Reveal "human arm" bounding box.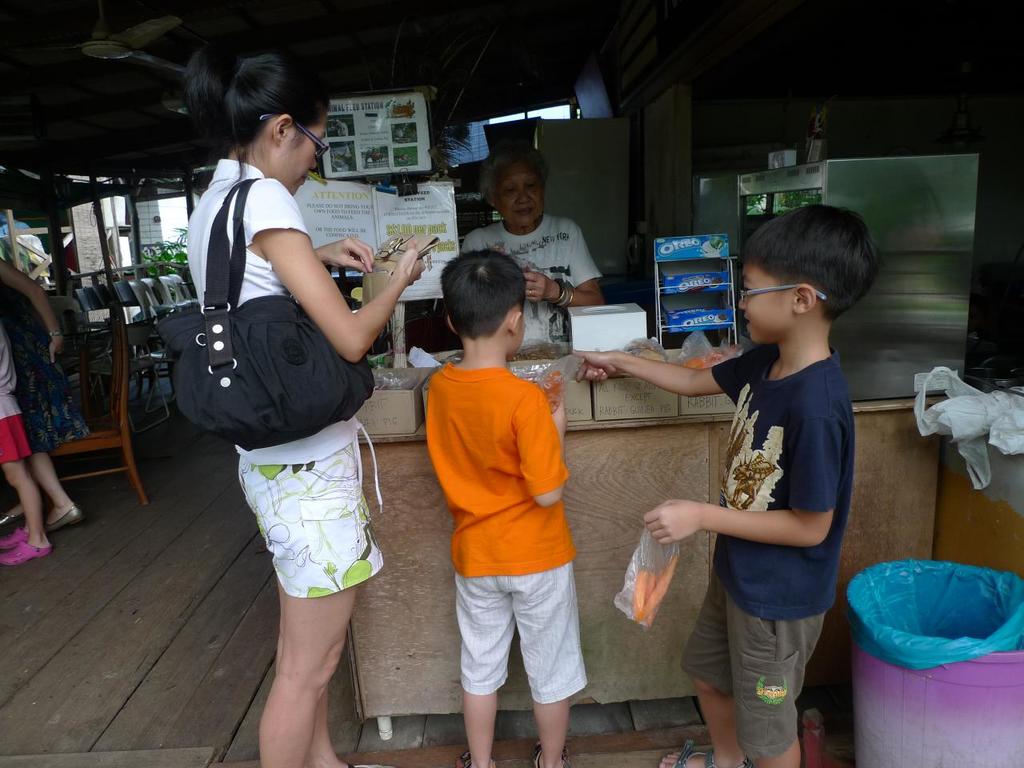
Revealed: select_region(266, 222, 426, 375).
